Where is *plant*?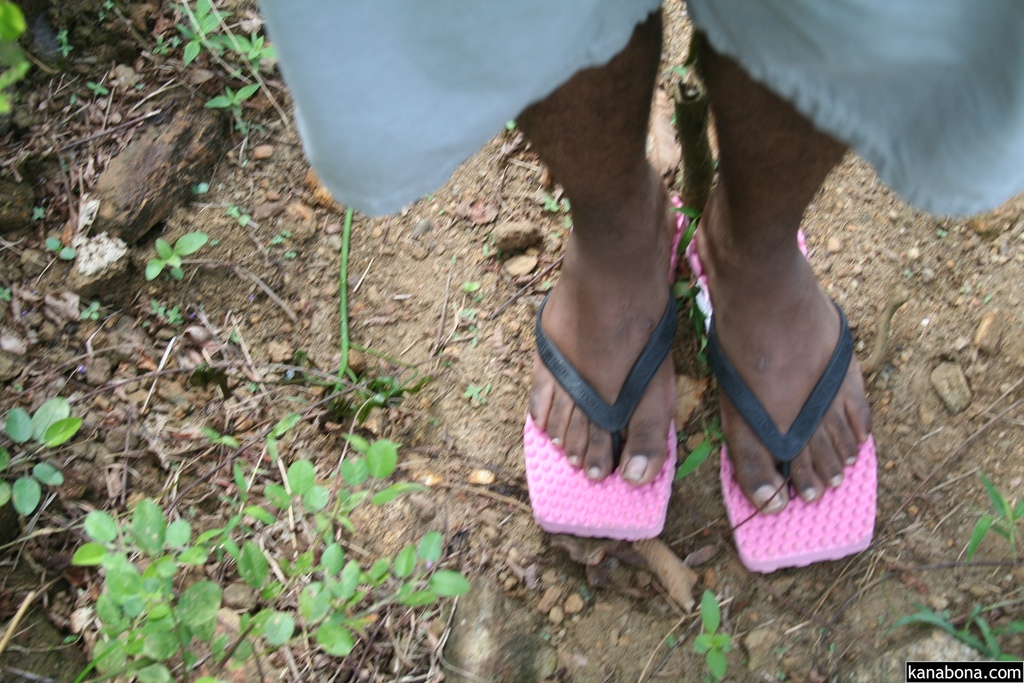
bbox=[694, 588, 732, 682].
